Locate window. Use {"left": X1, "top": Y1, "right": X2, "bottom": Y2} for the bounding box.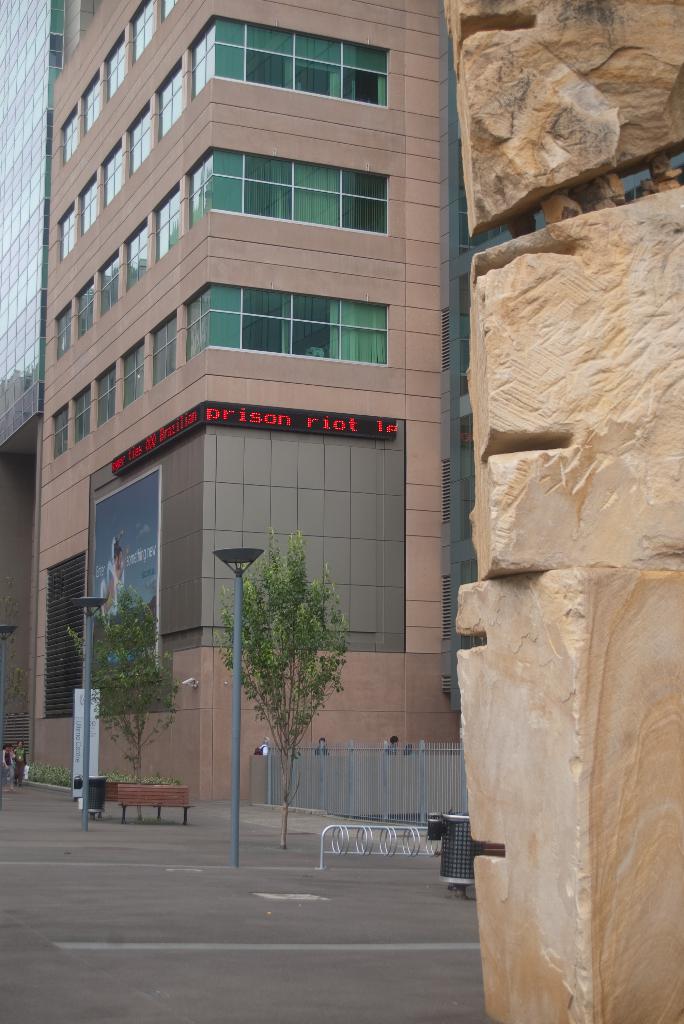
{"left": 58, "top": 108, "right": 75, "bottom": 154}.
